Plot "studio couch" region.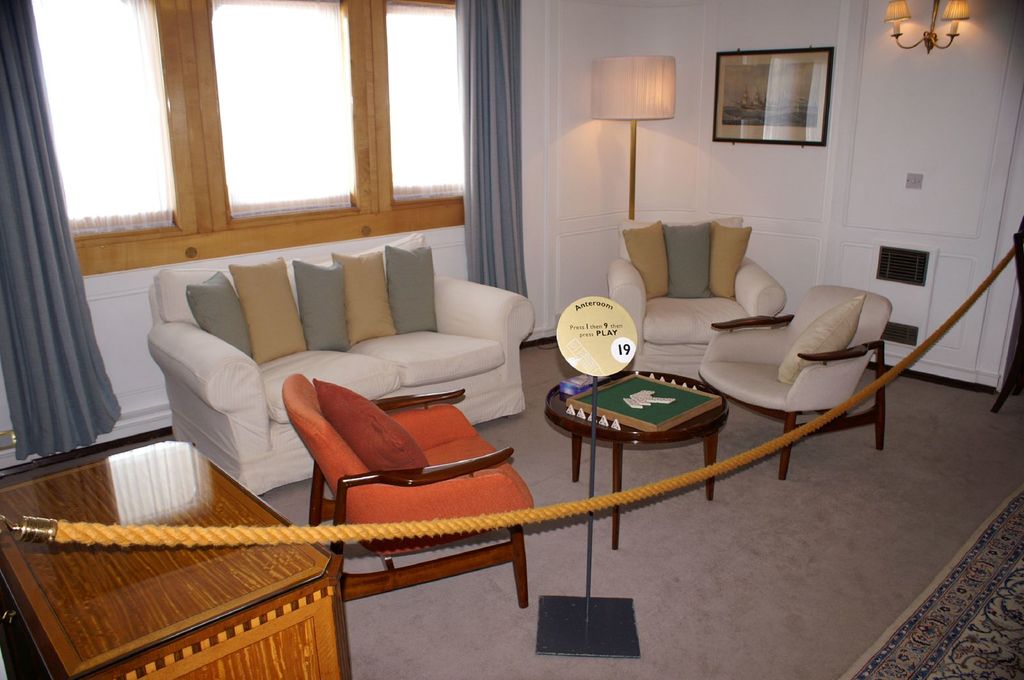
Plotted at 687, 281, 897, 489.
